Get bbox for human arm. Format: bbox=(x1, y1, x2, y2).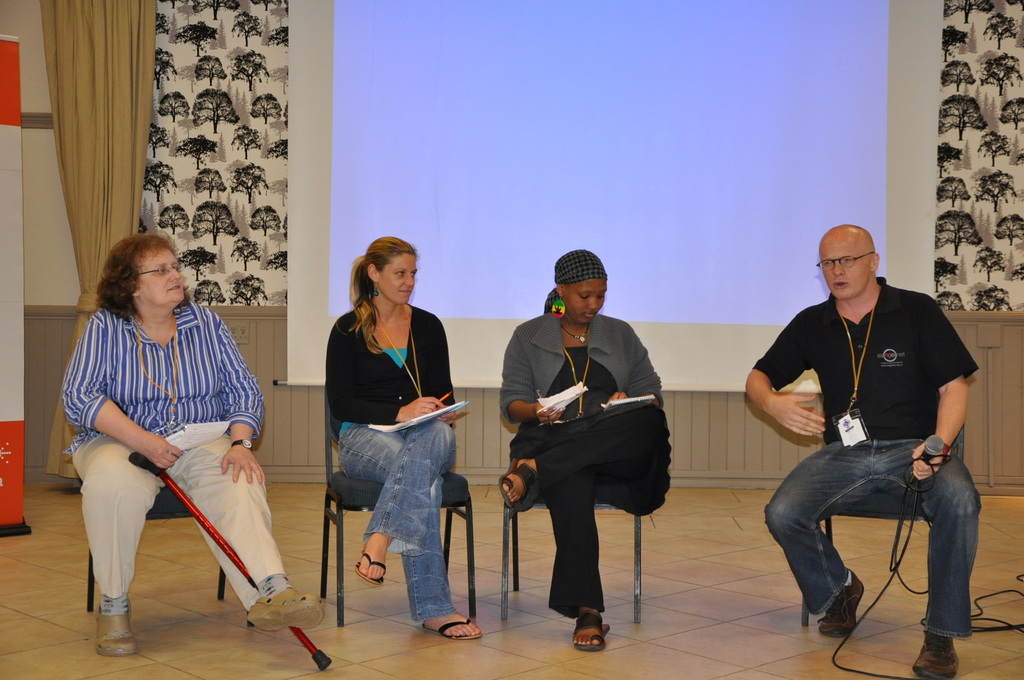
bbox=(758, 350, 830, 460).
